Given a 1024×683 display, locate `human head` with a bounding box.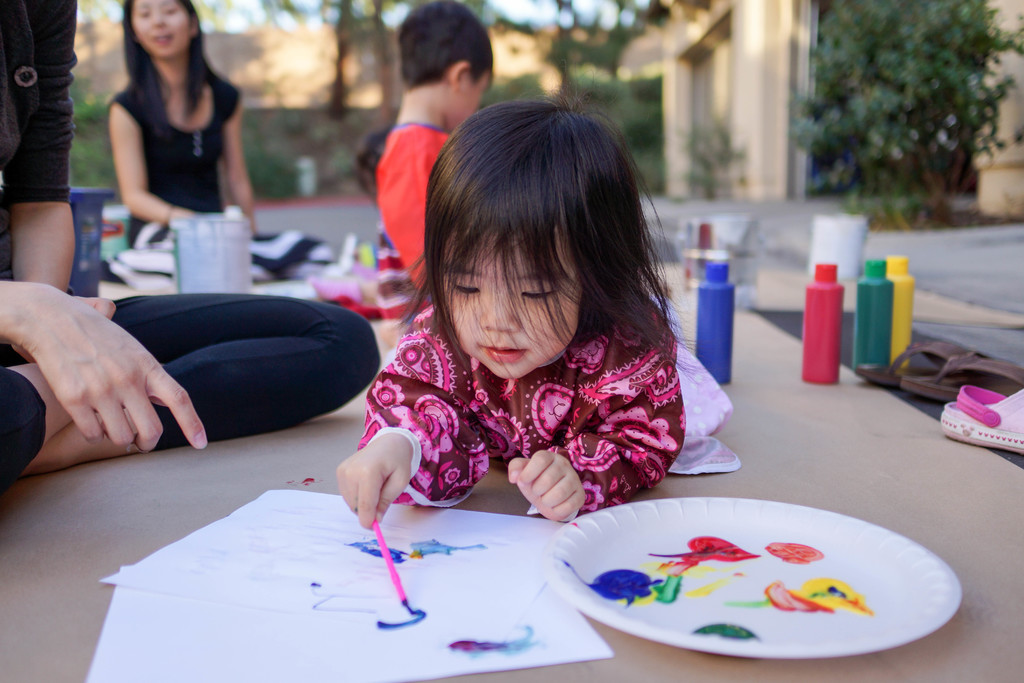
Located: {"x1": 119, "y1": 0, "x2": 202, "y2": 68}.
